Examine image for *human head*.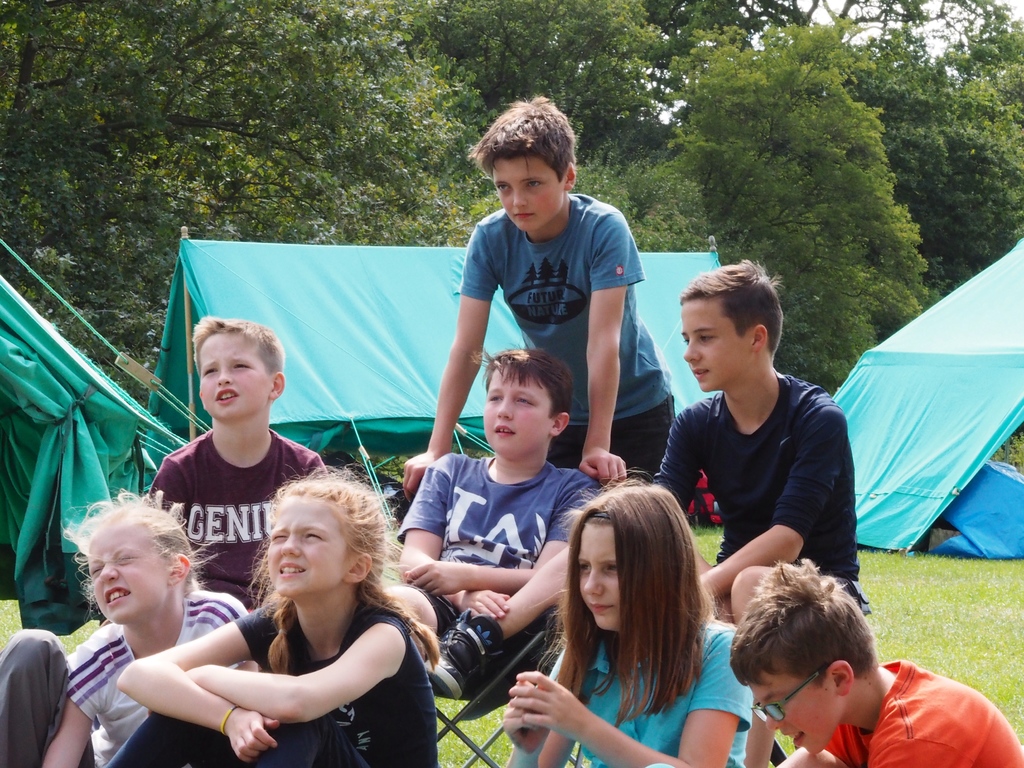
Examination result: detection(529, 467, 697, 632).
